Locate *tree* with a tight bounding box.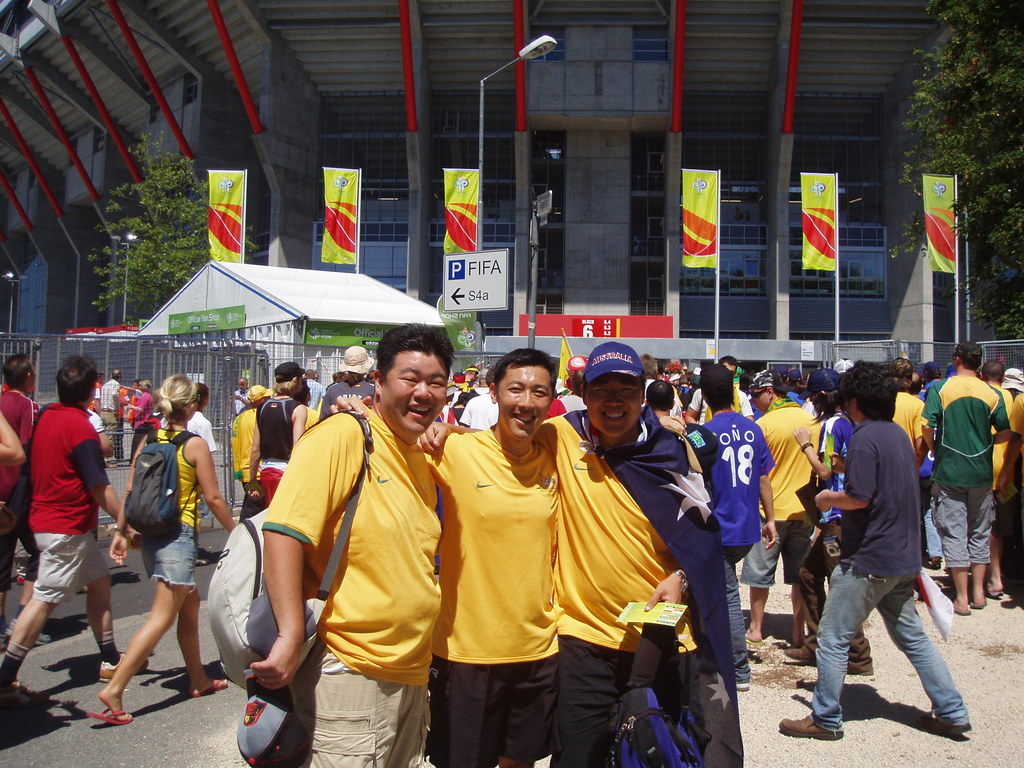
l=899, t=0, r=1023, b=343.
